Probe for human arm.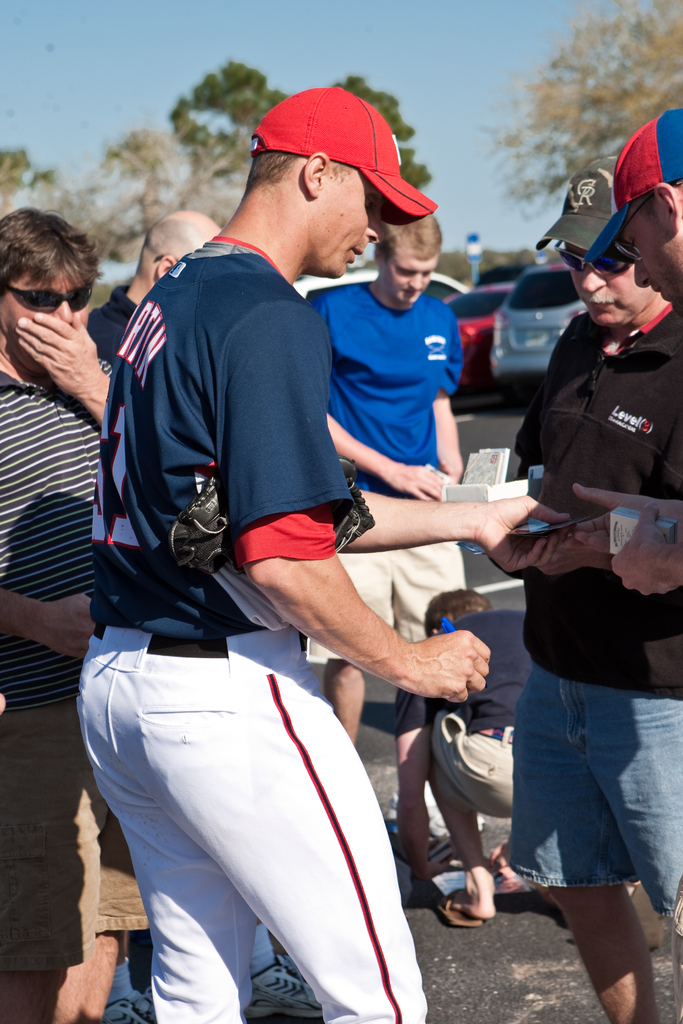
Probe result: locate(7, 305, 124, 442).
